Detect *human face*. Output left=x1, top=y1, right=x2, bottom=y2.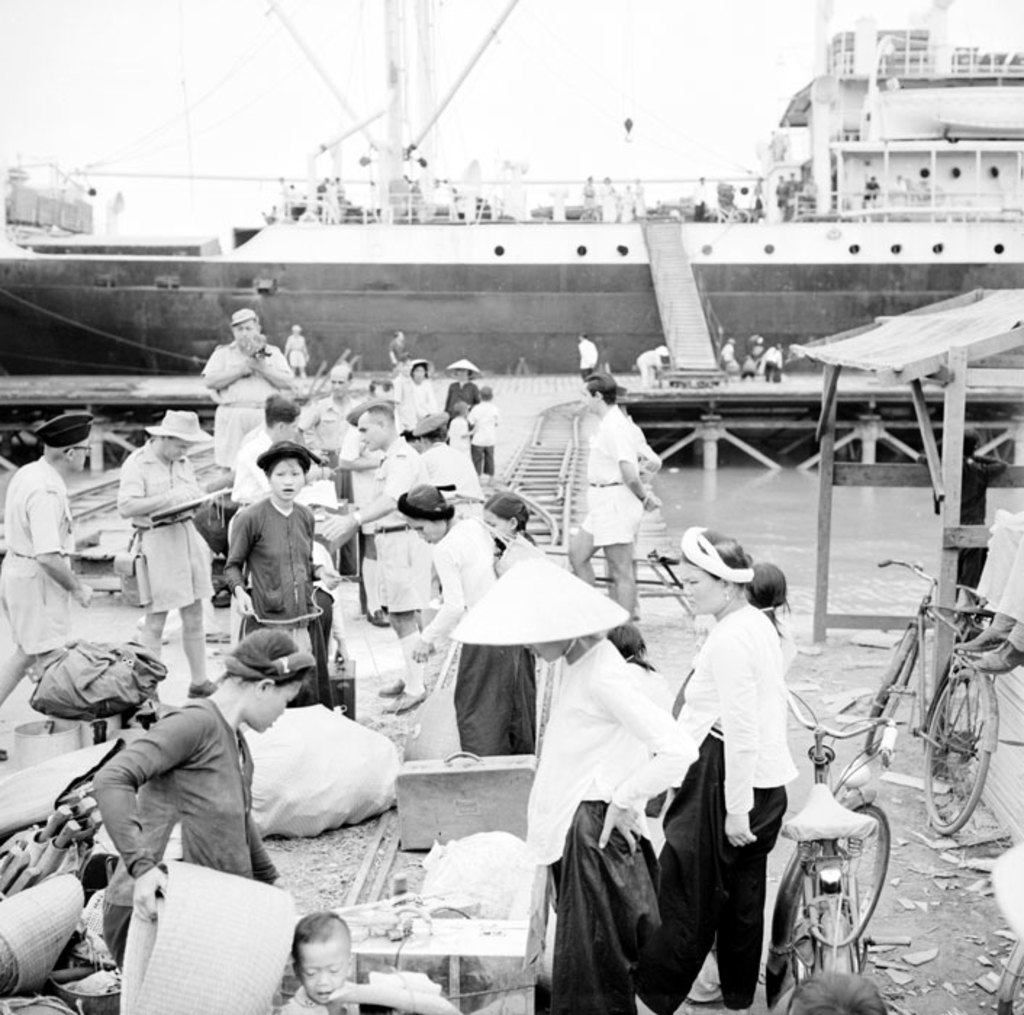
left=410, top=365, right=429, bottom=386.
